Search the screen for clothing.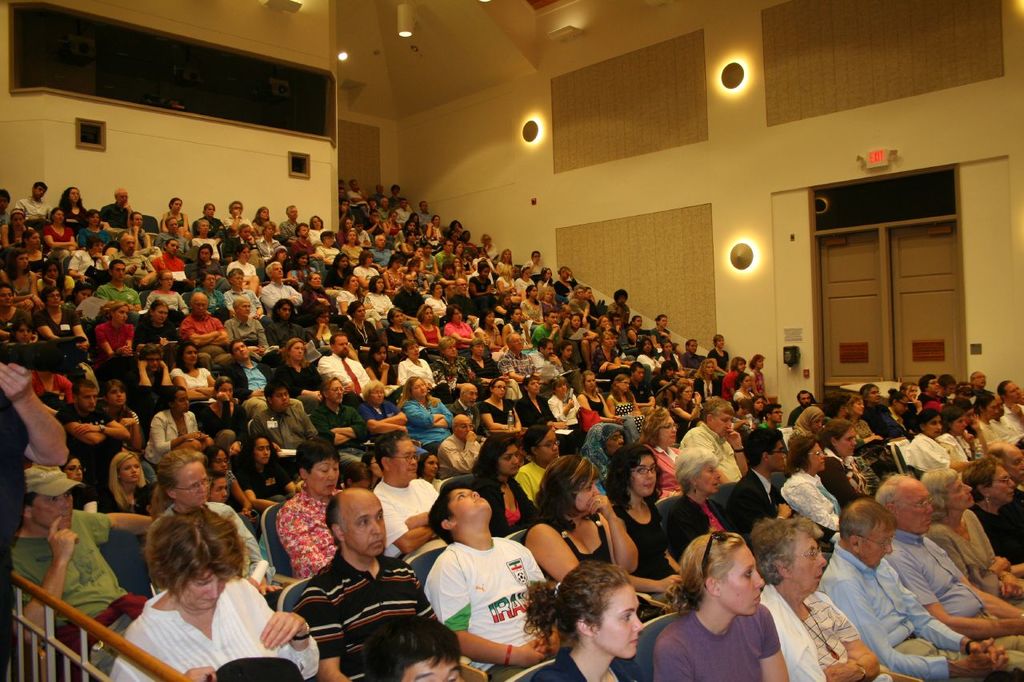
Found at box=[662, 497, 732, 548].
